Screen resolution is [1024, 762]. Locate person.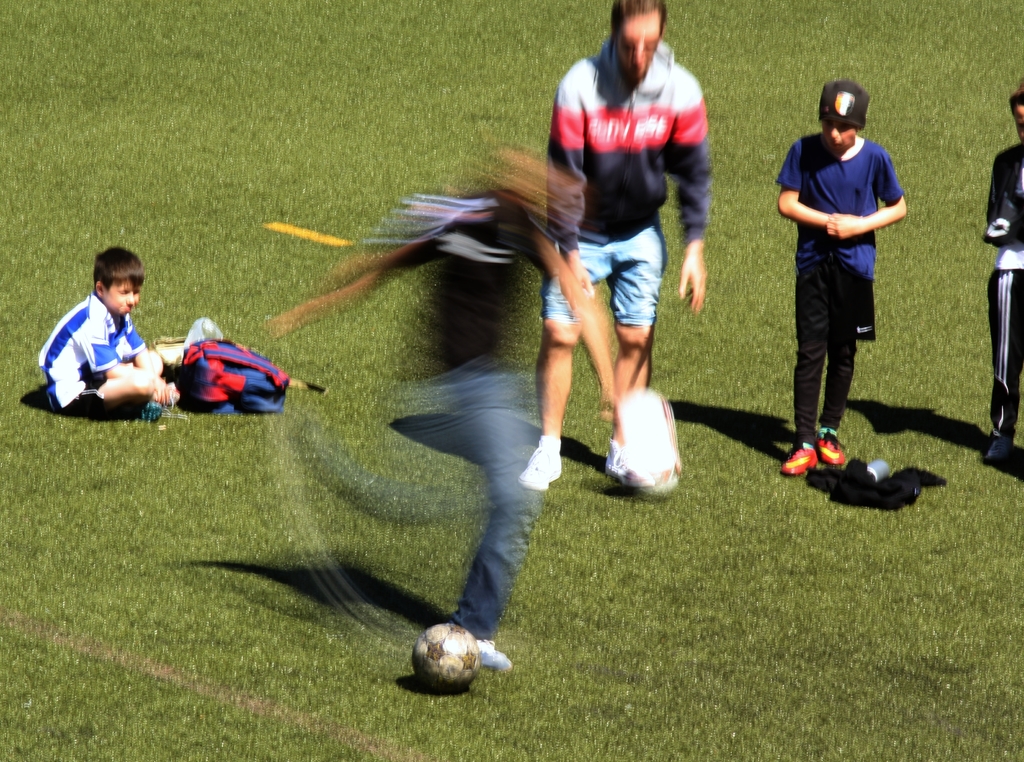
bbox(982, 81, 1023, 464).
